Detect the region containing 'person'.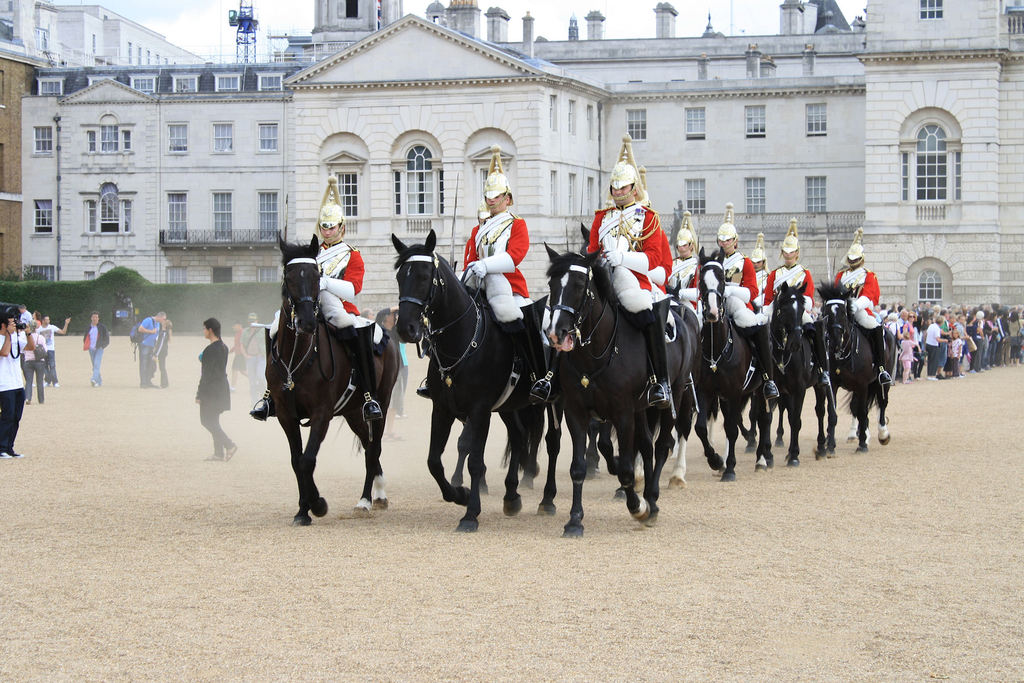
244, 311, 263, 381.
